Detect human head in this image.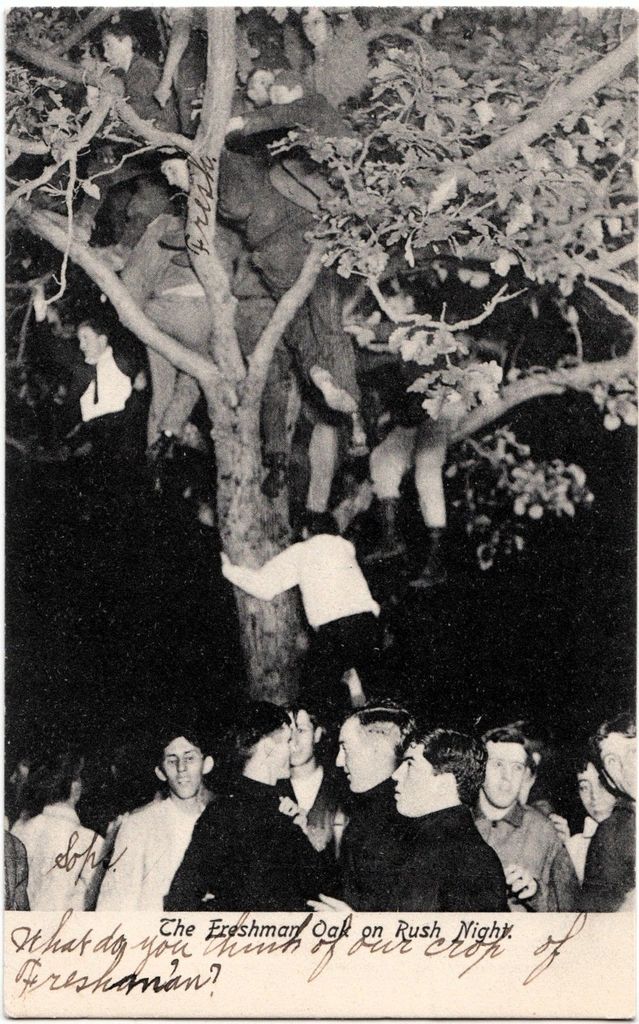
Detection: {"left": 569, "top": 753, "right": 631, "bottom": 827}.
